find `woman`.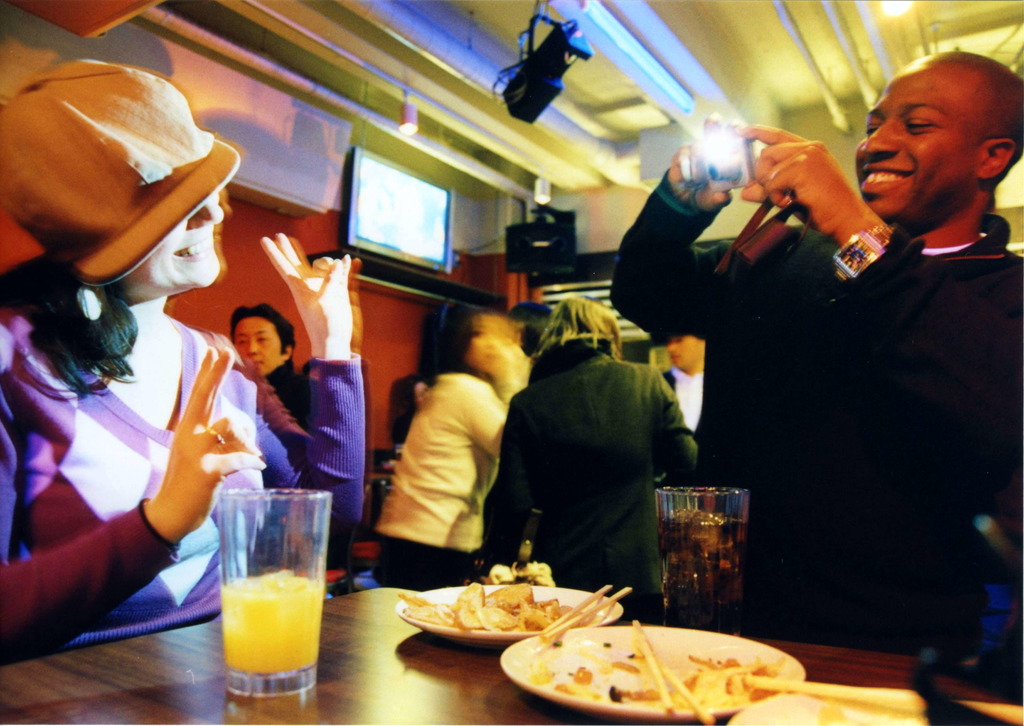
pyautogui.locateOnScreen(0, 54, 357, 705).
